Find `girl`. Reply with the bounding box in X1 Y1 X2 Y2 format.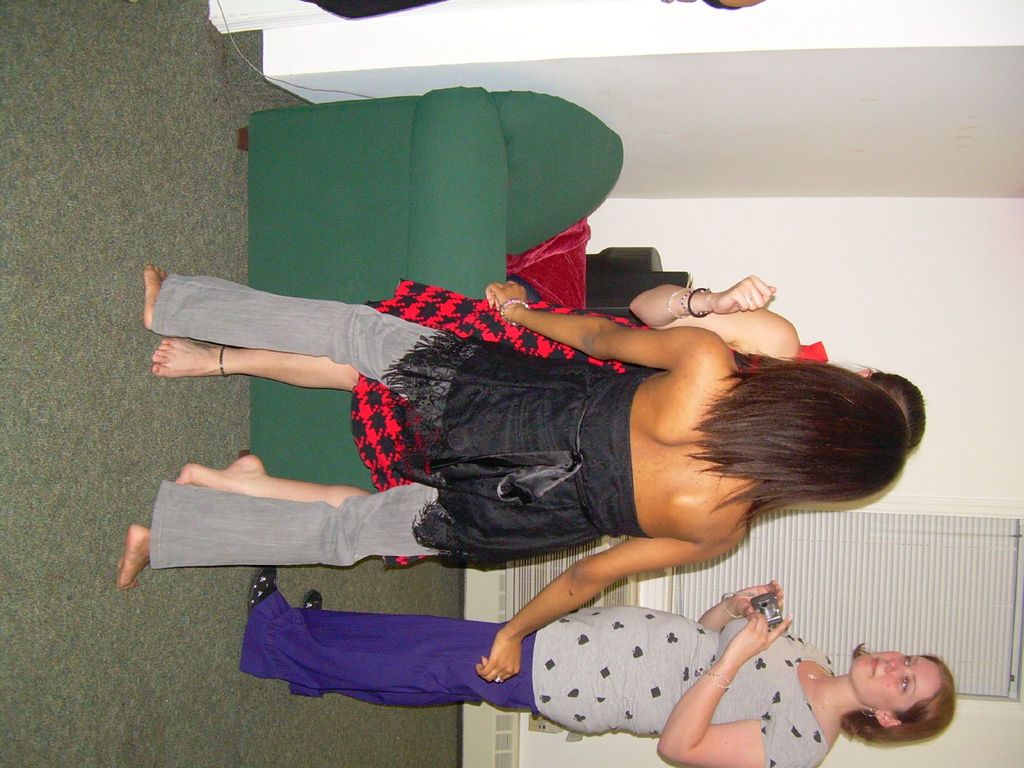
121 260 911 595.
